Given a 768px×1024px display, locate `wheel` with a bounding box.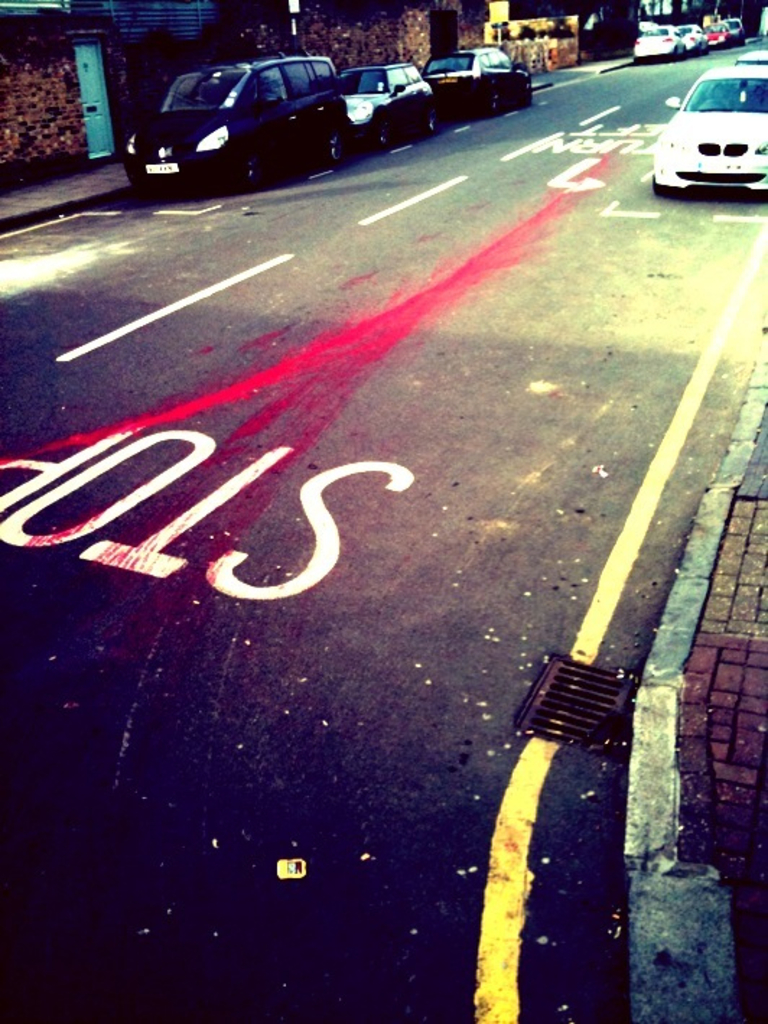
Located: (326, 133, 341, 168).
